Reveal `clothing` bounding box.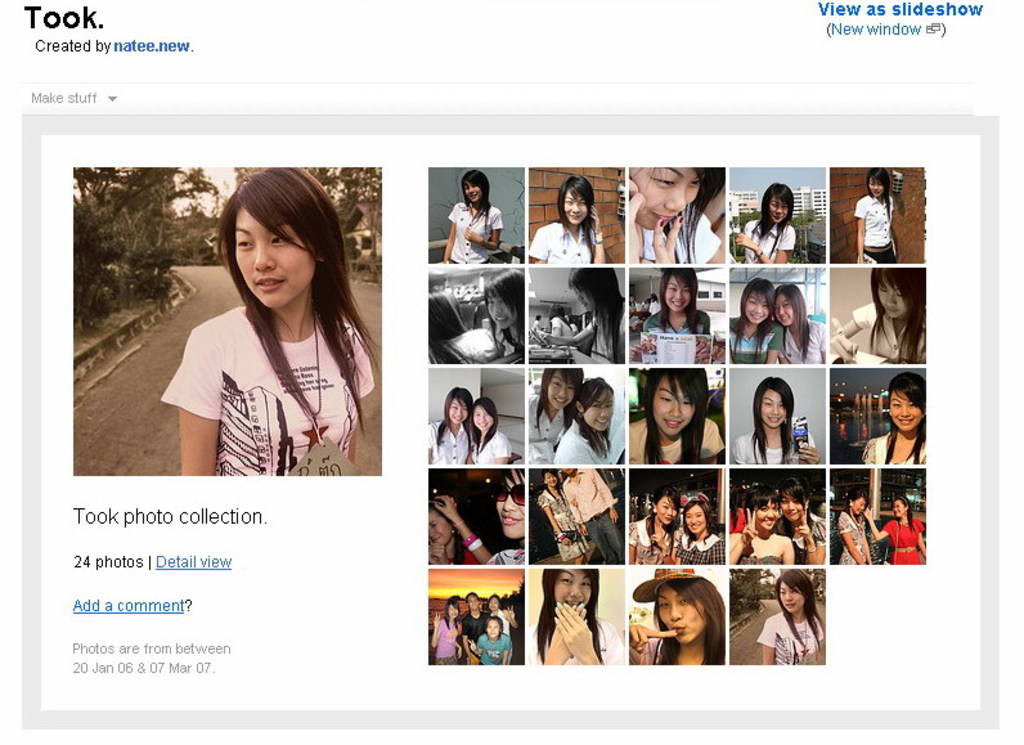
Revealed: (531, 619, 623, 665).
